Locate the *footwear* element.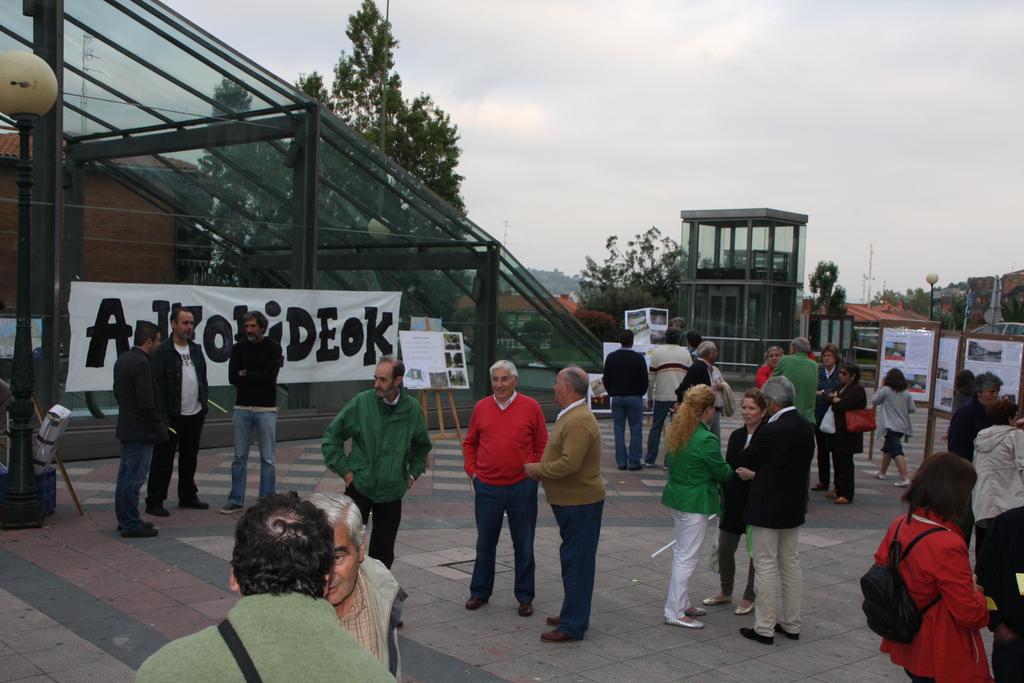
Element bbox: x1=734, y1=597, x2=756, y2=616.
